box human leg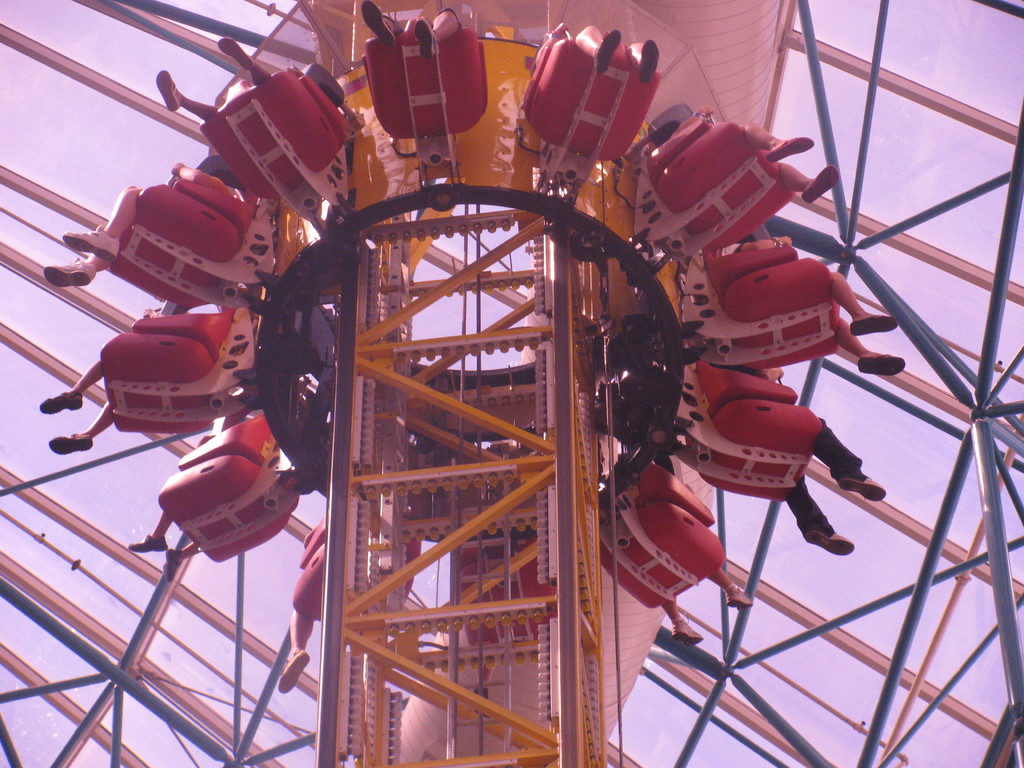
703/566/756/613
